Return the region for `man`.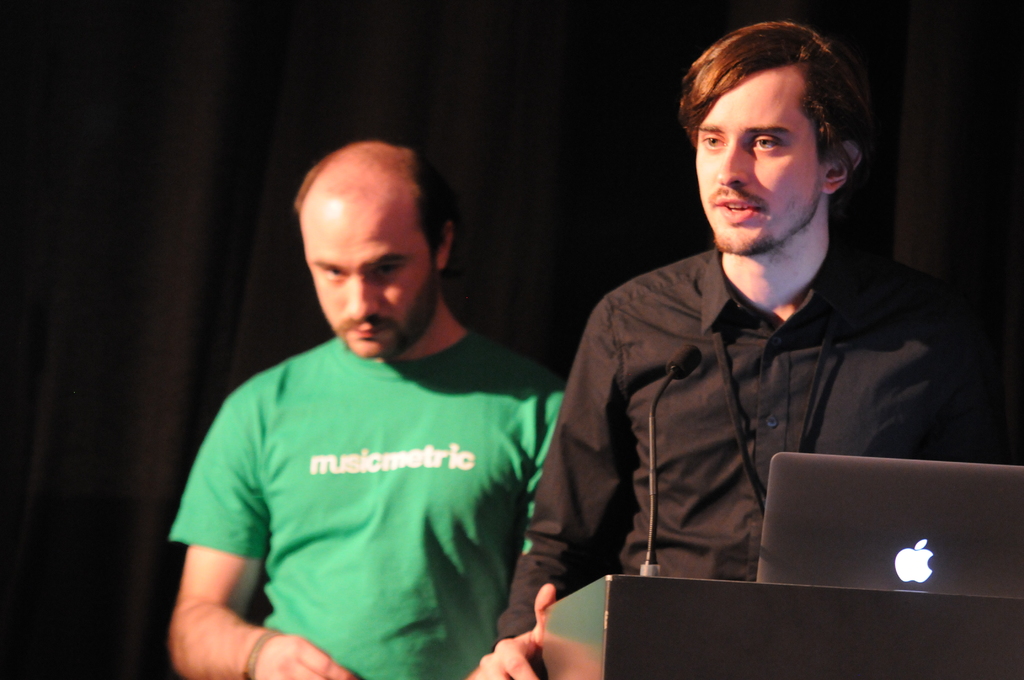
(165, 114, 575, 679).
